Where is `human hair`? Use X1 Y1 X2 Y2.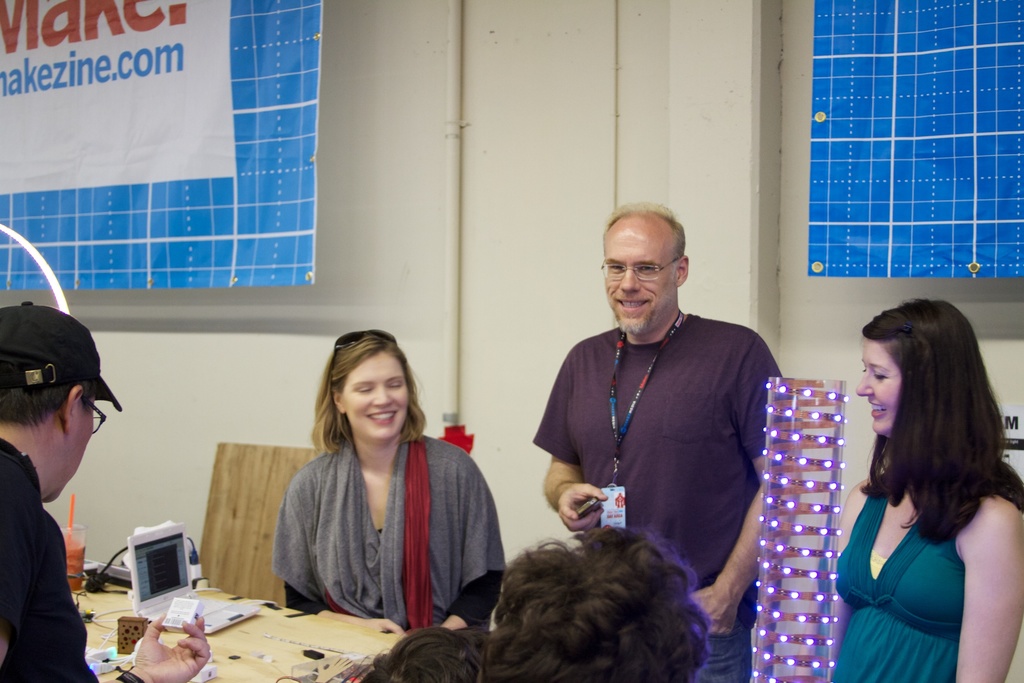
863 292 999 579.
